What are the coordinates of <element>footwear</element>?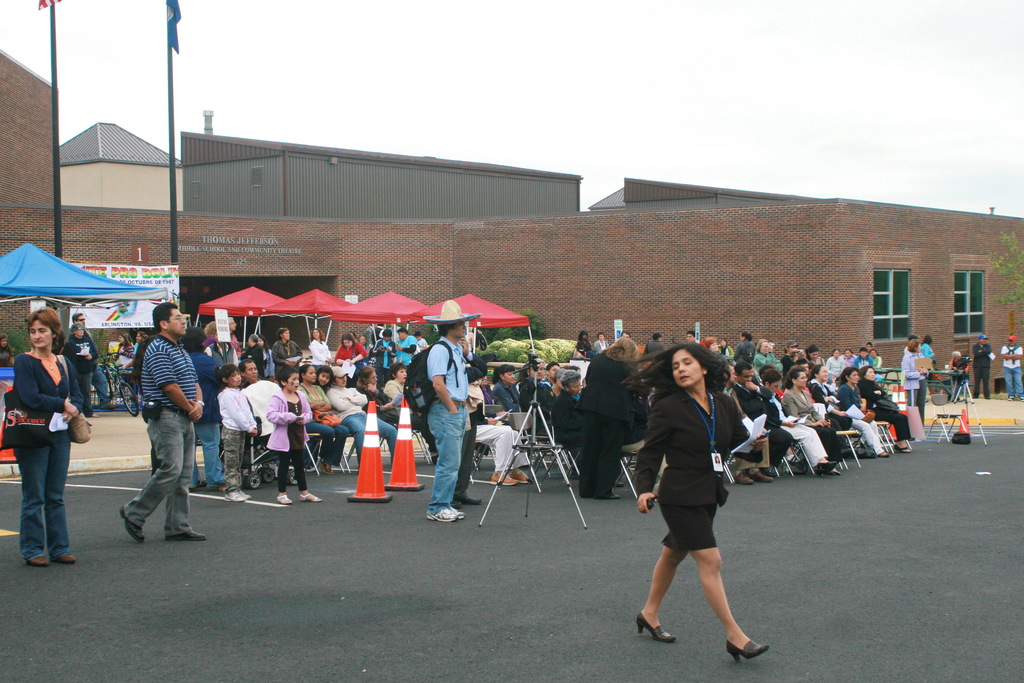
[639,606,678,646].
